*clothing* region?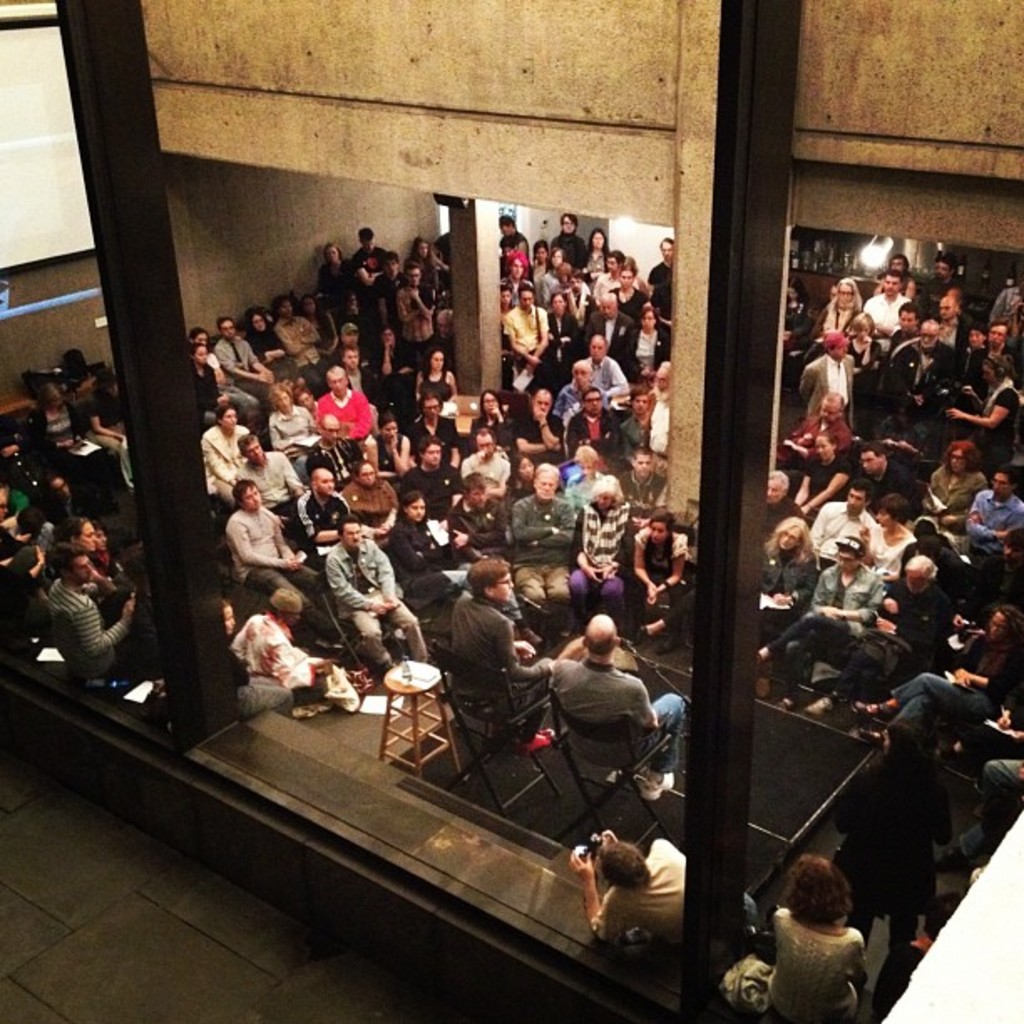
bbox=(743, 893, 765, 935)
